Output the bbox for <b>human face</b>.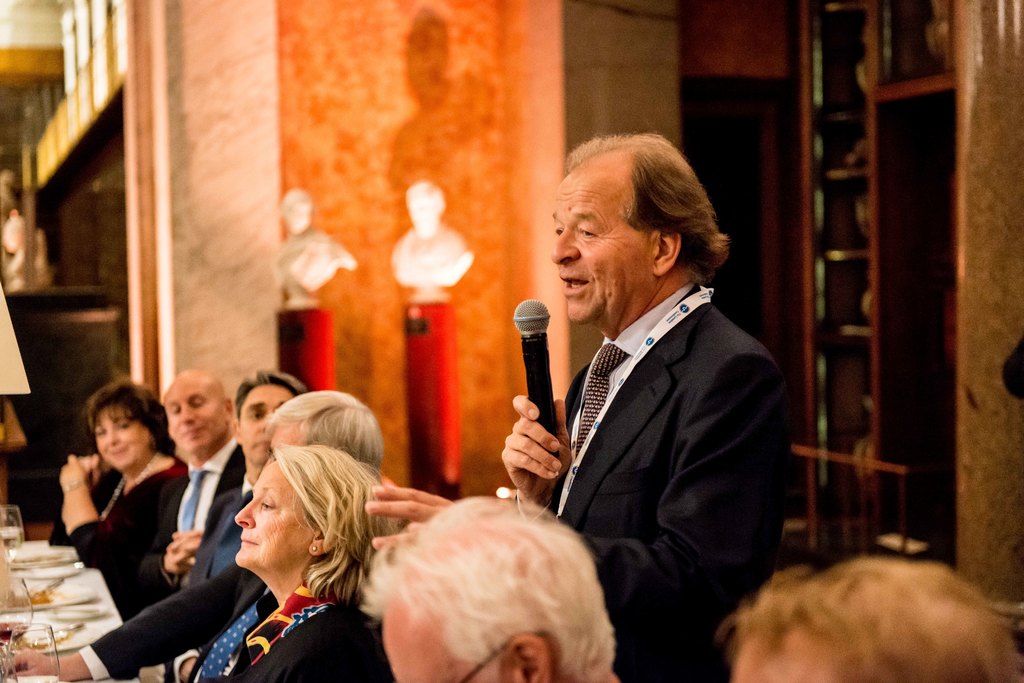
rect(172, 378, 232, 456).
